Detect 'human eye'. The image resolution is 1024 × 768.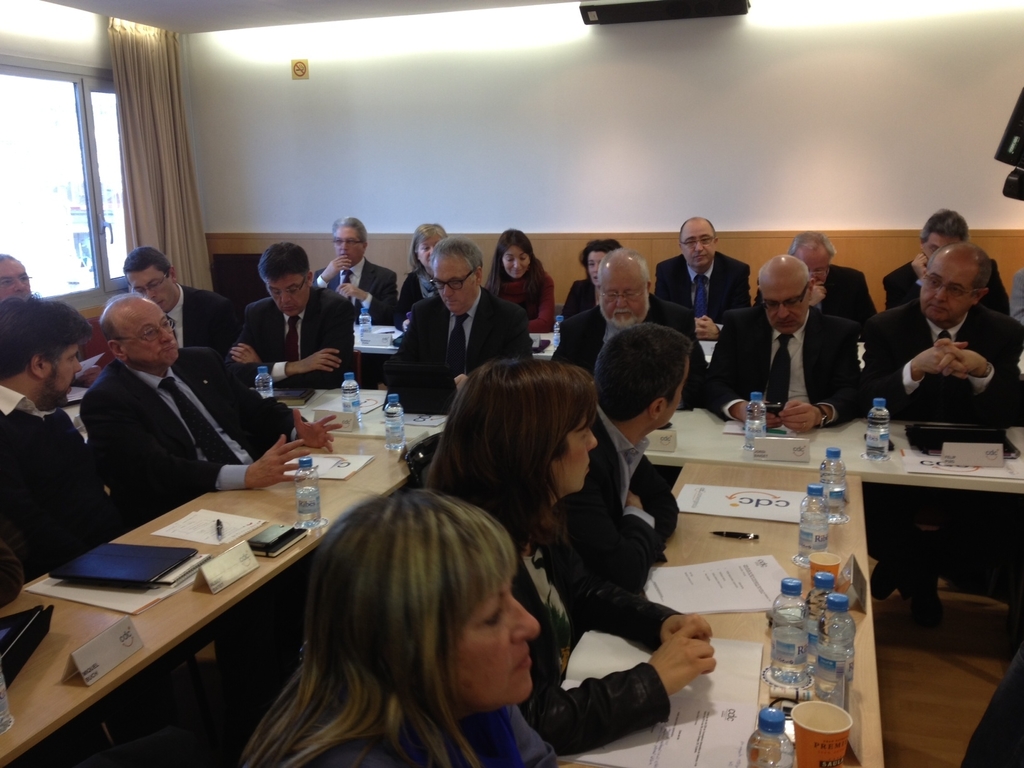
(520,256,526,260).
